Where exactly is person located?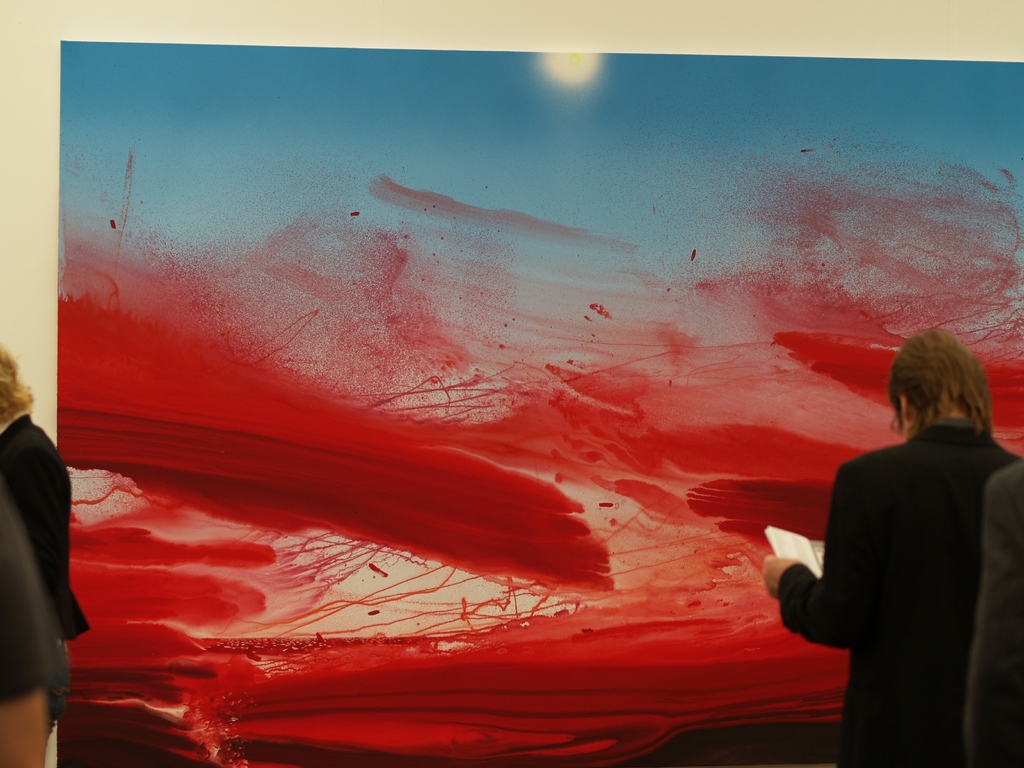
Its bounding box is {"left": 0, "top": 346, "right": 81, "bottom": 659}.
